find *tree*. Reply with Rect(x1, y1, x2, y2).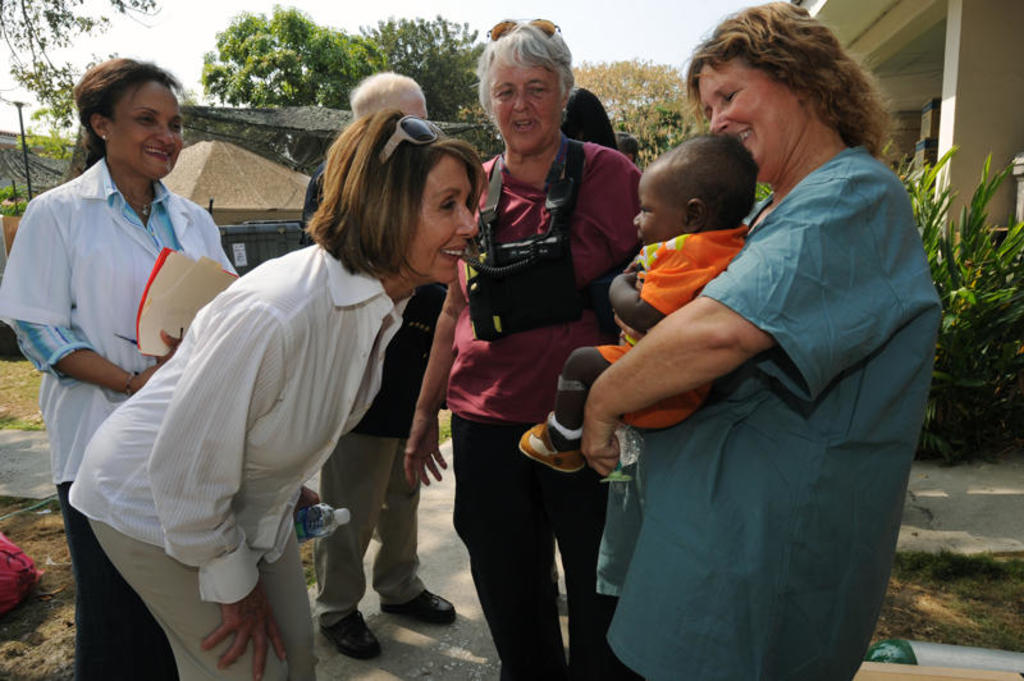
Rect(211, 0, 390, 111).
